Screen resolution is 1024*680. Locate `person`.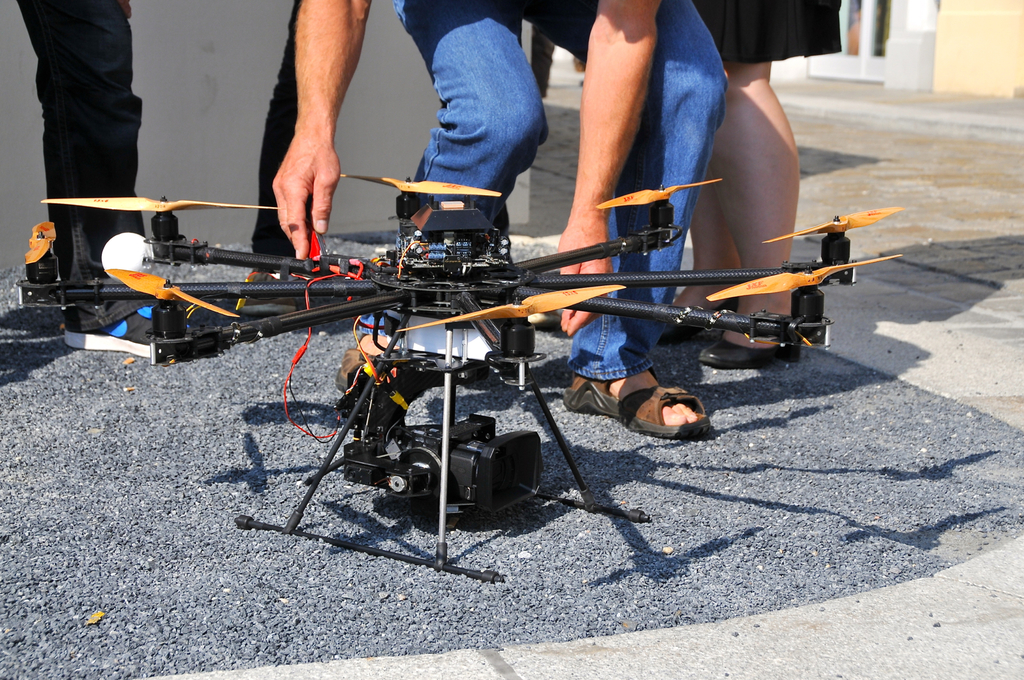
region(13, 0, 171, 311).
